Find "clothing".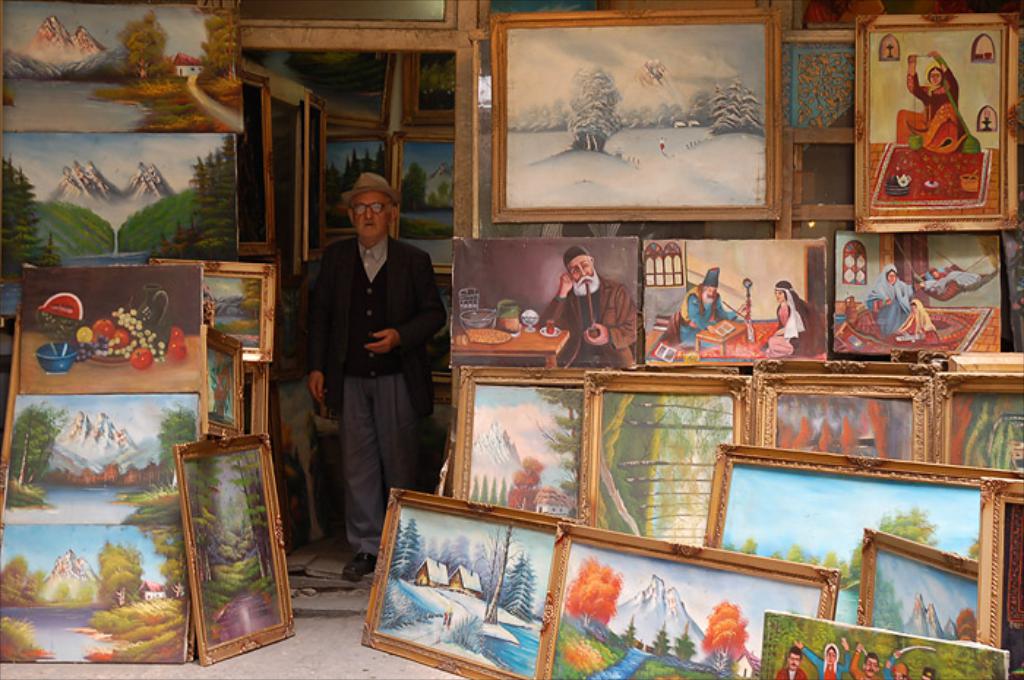
bbox(297, 178, 446, 559).
